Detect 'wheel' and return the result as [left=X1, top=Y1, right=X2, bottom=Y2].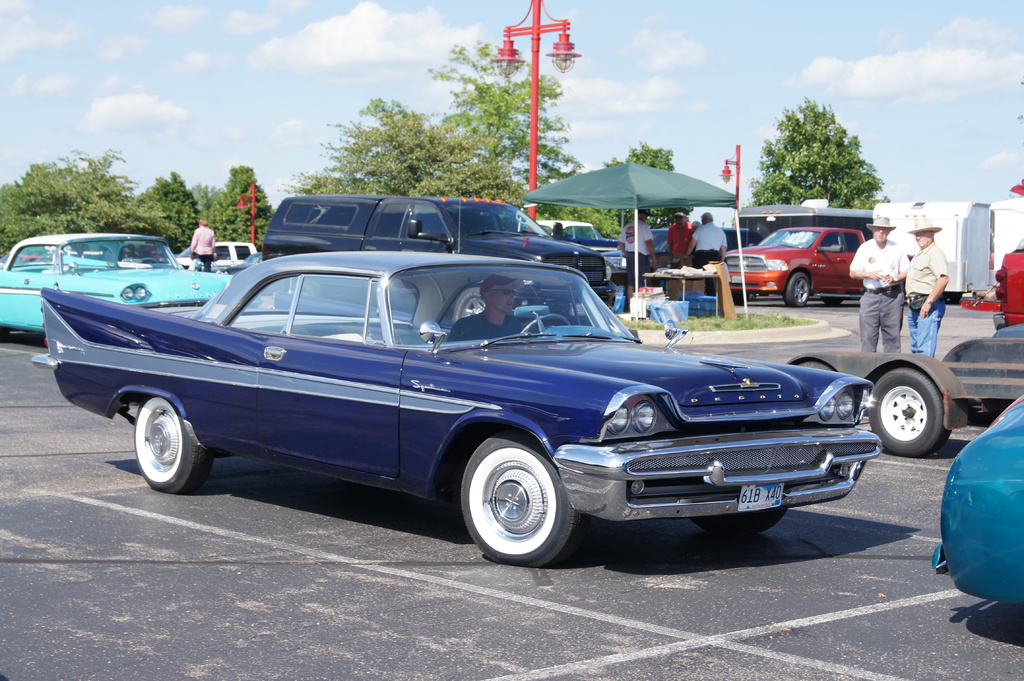
[left=867, top=367, right=951, bottom=456].
